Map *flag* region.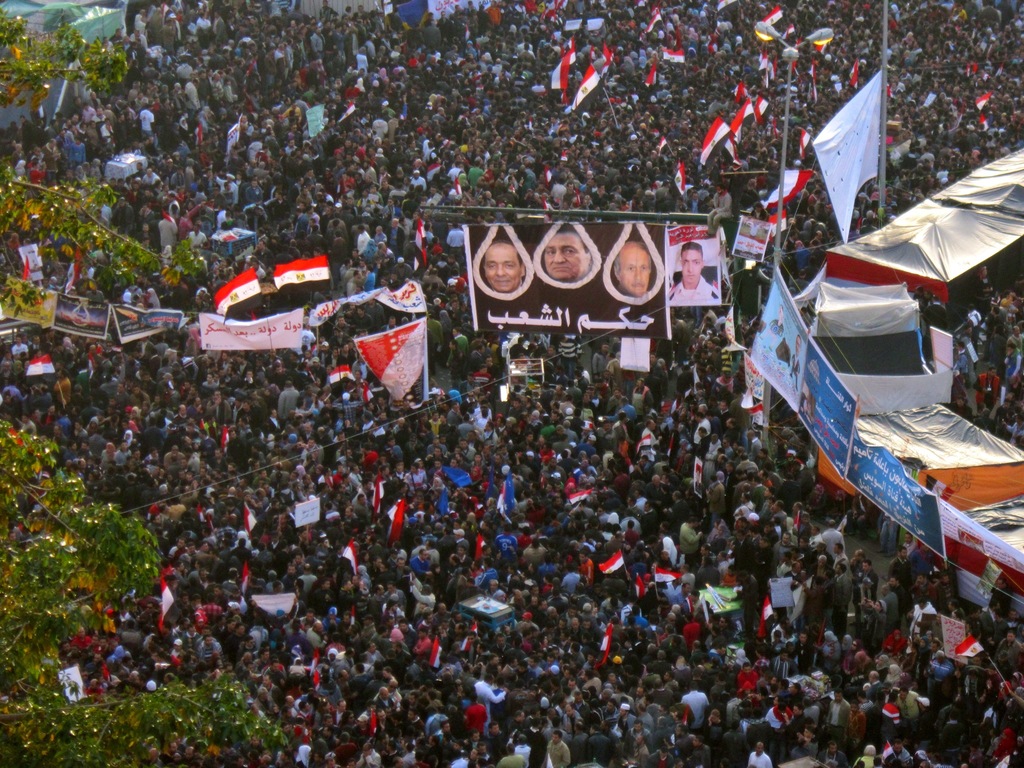
Mapped to Rect(454, 180, 465, 204).
